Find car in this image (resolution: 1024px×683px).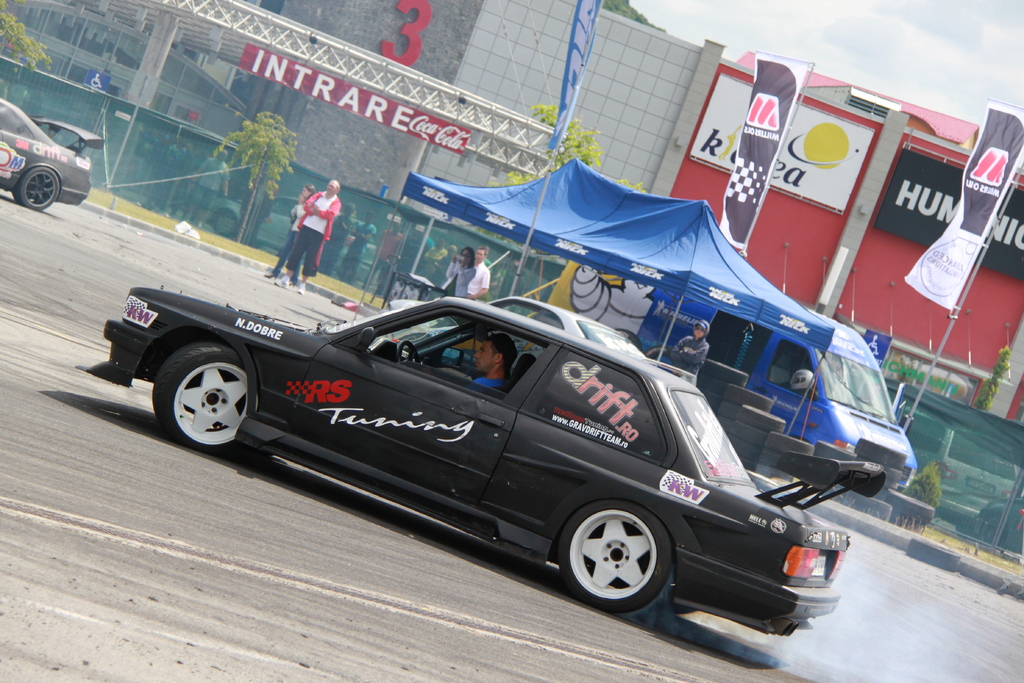
left=76, top=294, right=852, bottom=637.
